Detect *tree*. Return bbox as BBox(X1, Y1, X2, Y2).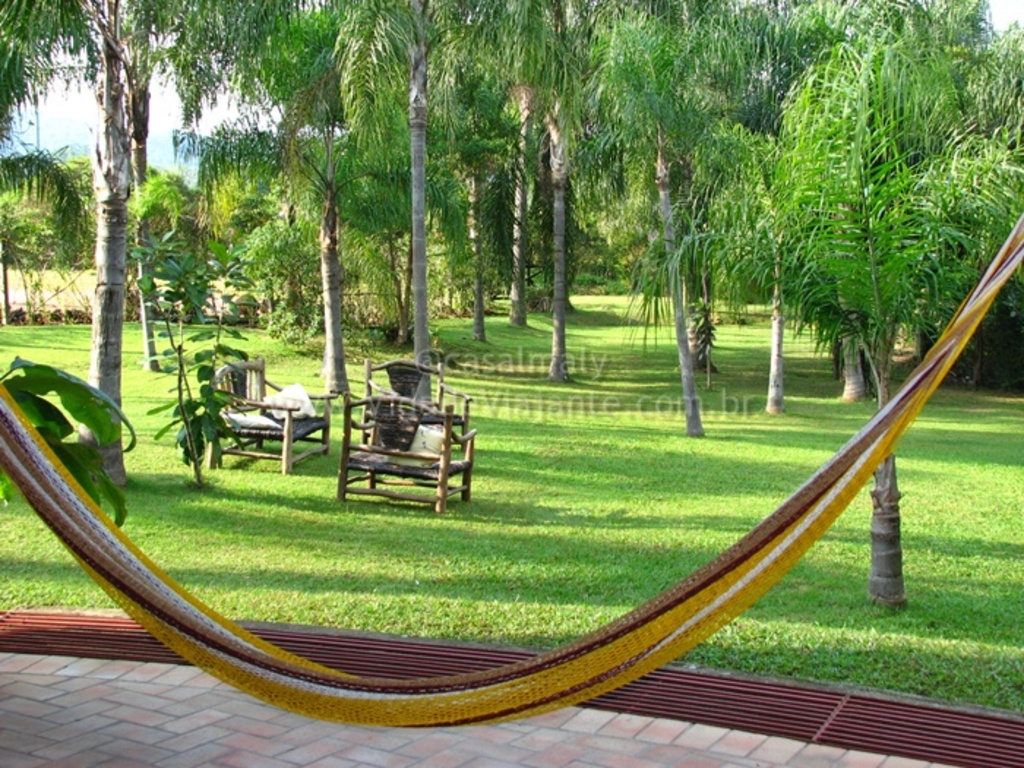
BBox(554, 0, 759, 434).
